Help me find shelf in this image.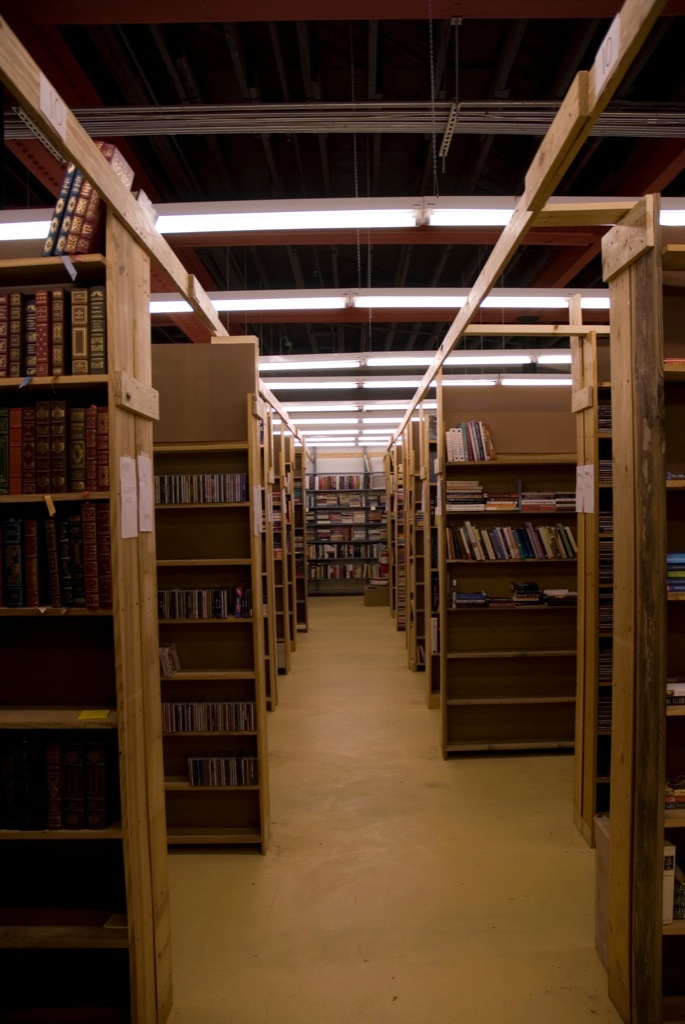
Found it: pyautogui.locateOnScreen(145, 332, 273, 859).
